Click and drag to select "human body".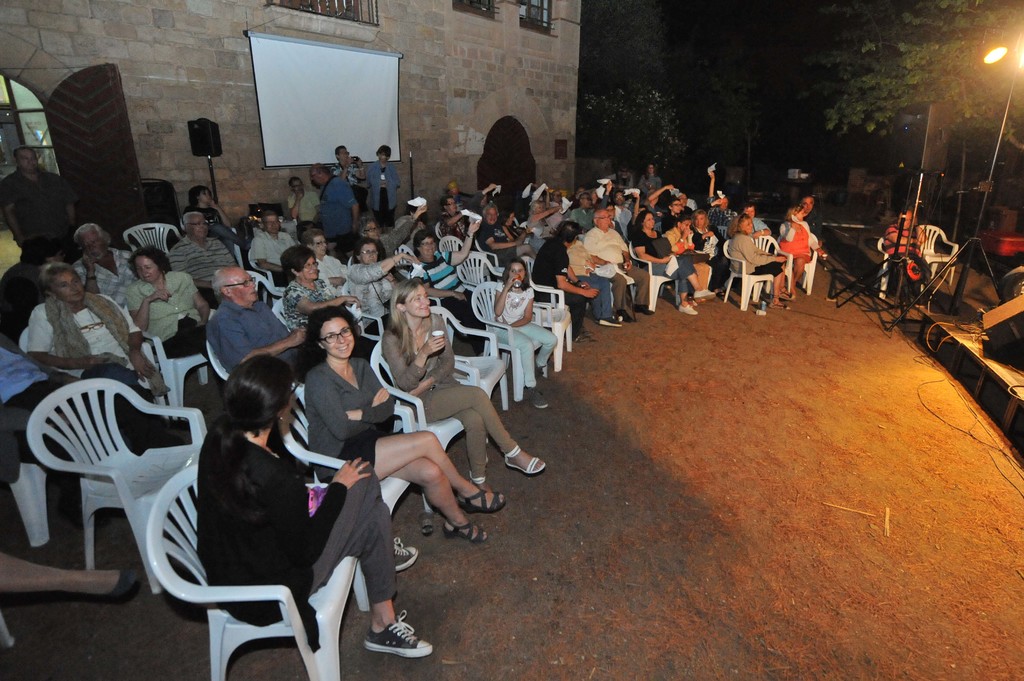
Selection: region(0, 161, 76, 264).
